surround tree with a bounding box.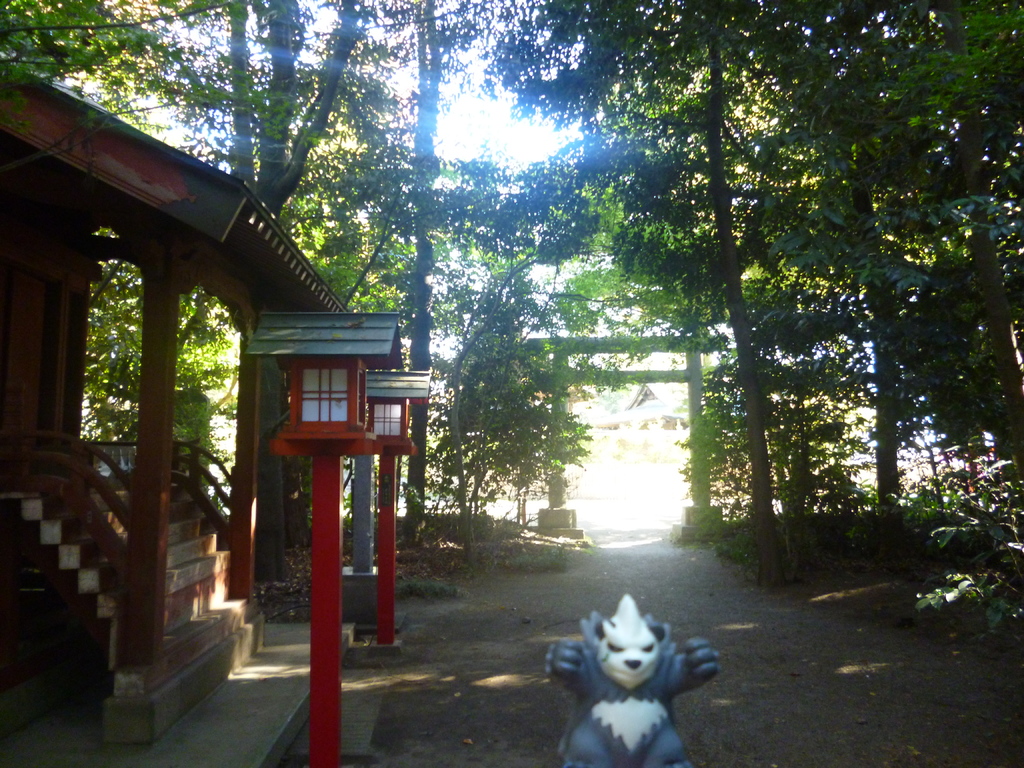
box(515, 0, 841, 609).
